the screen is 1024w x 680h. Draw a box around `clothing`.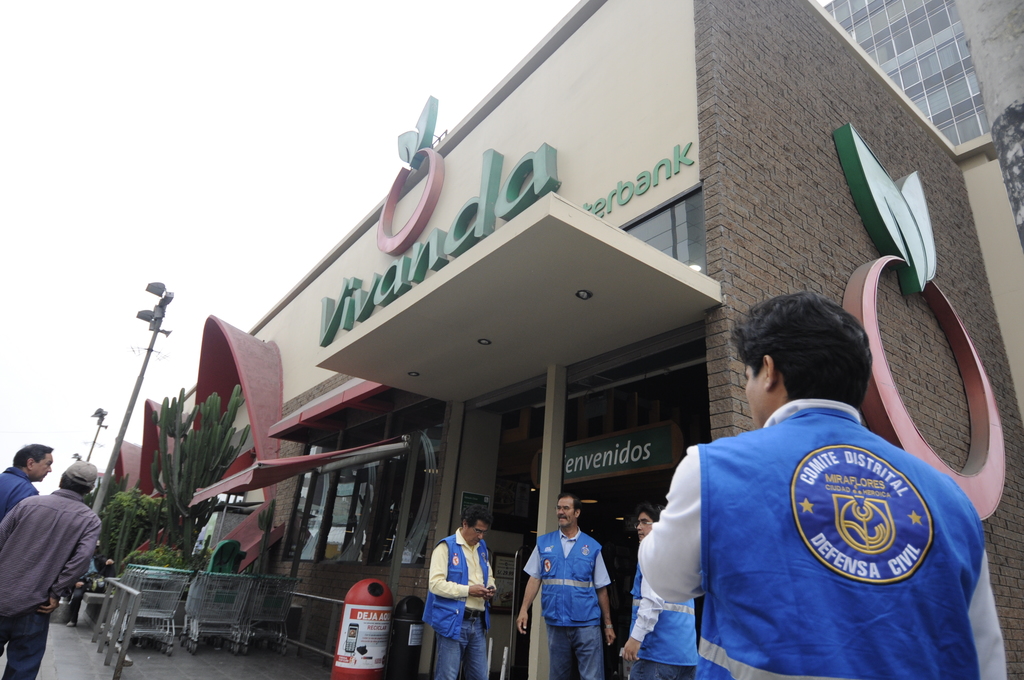
Rect(521, 524, 612, 677).
